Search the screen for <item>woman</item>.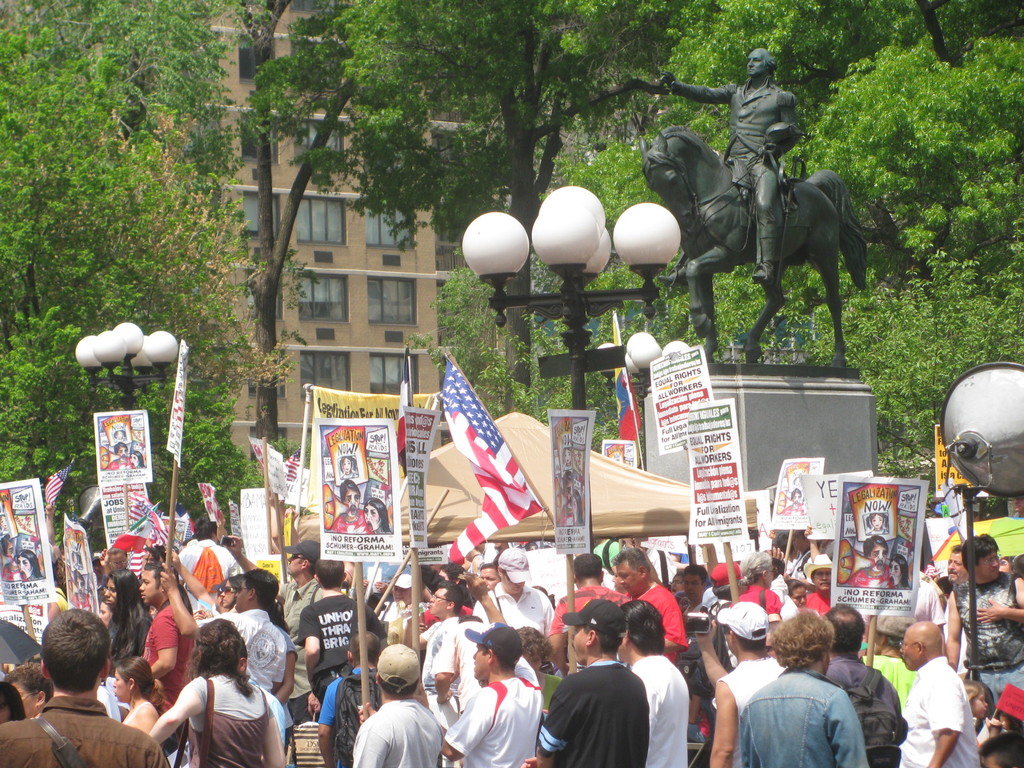
Found at bbox=[124, 653, 167, 735].
